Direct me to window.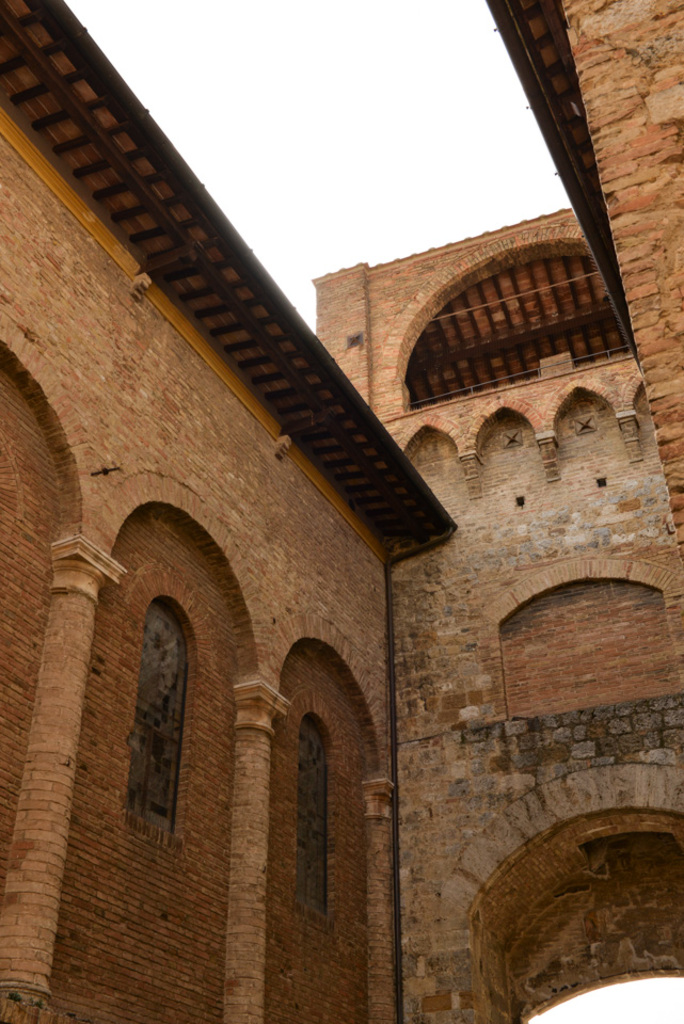
Direction: pyautogui.locateOnScreen(284, 703, 350, 930).
